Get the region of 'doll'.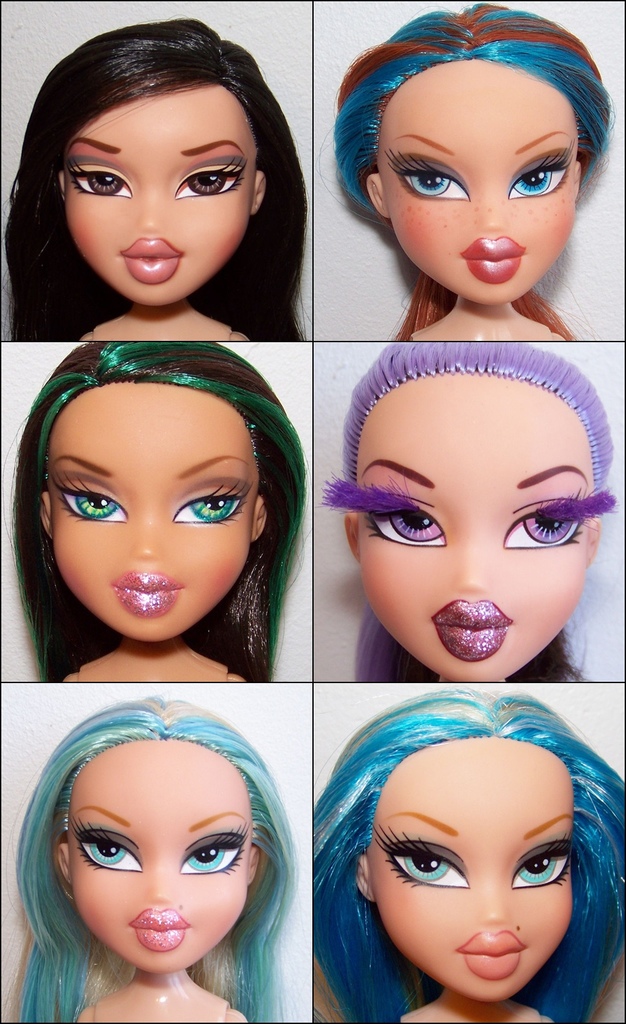
<region>1, 15, 305, 339</region>.
